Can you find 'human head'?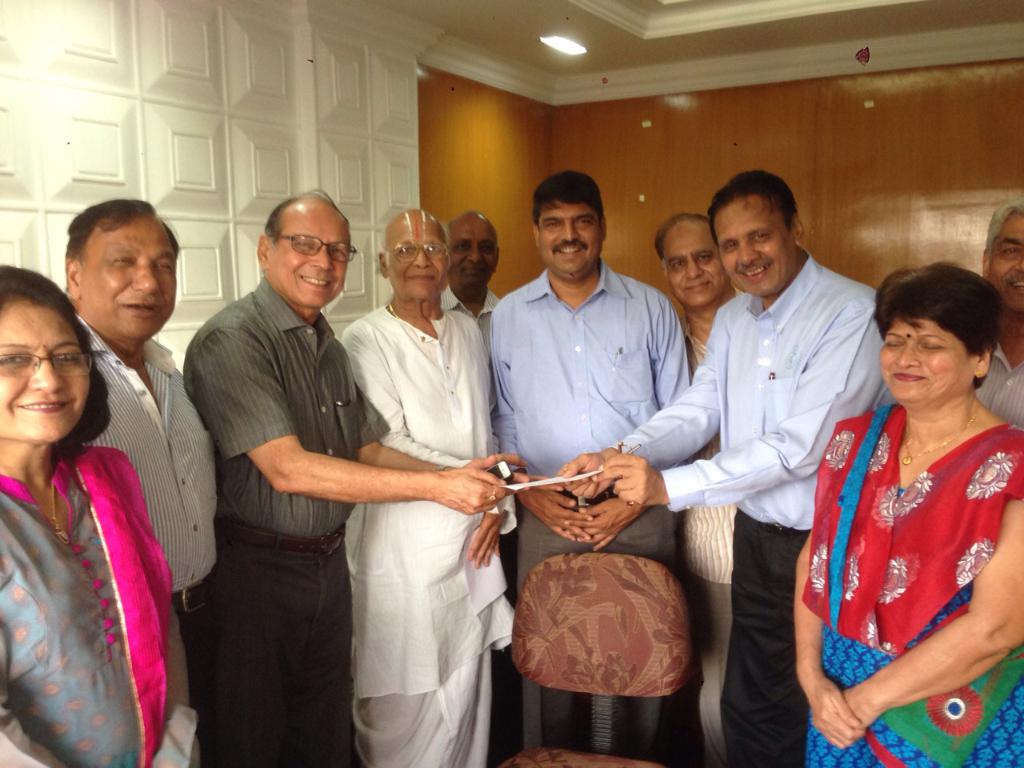
Yes, bounding box: box=[255, 191, 355, 305].
